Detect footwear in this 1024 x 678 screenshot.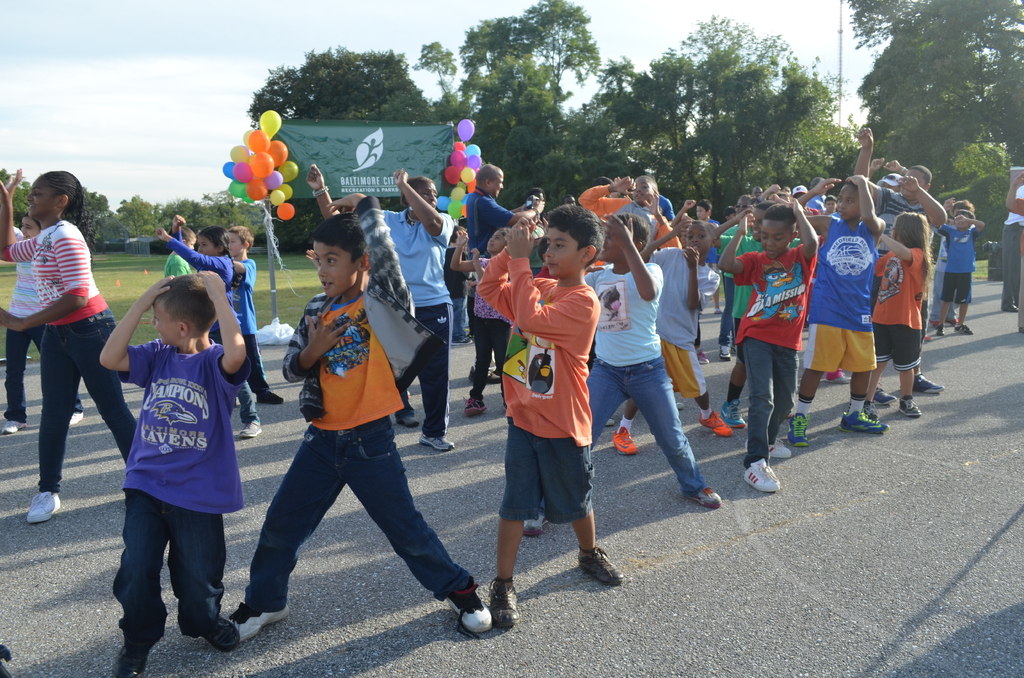
Detection: left=744, top=434, right=790, bottom=456.
